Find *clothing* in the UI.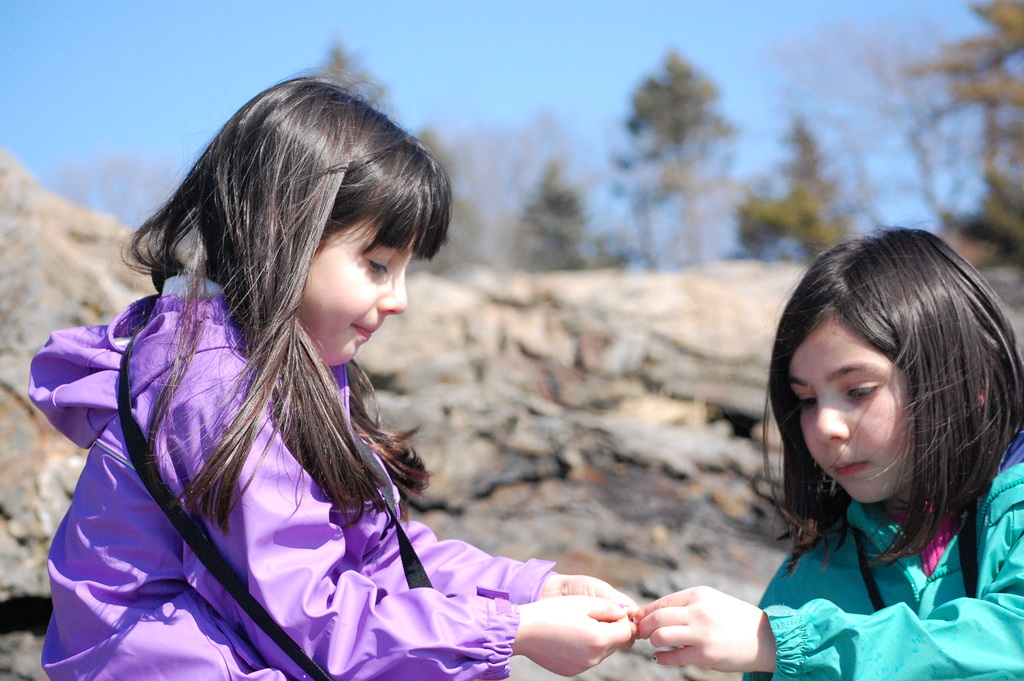
UI element at 744 429 1023 680.
